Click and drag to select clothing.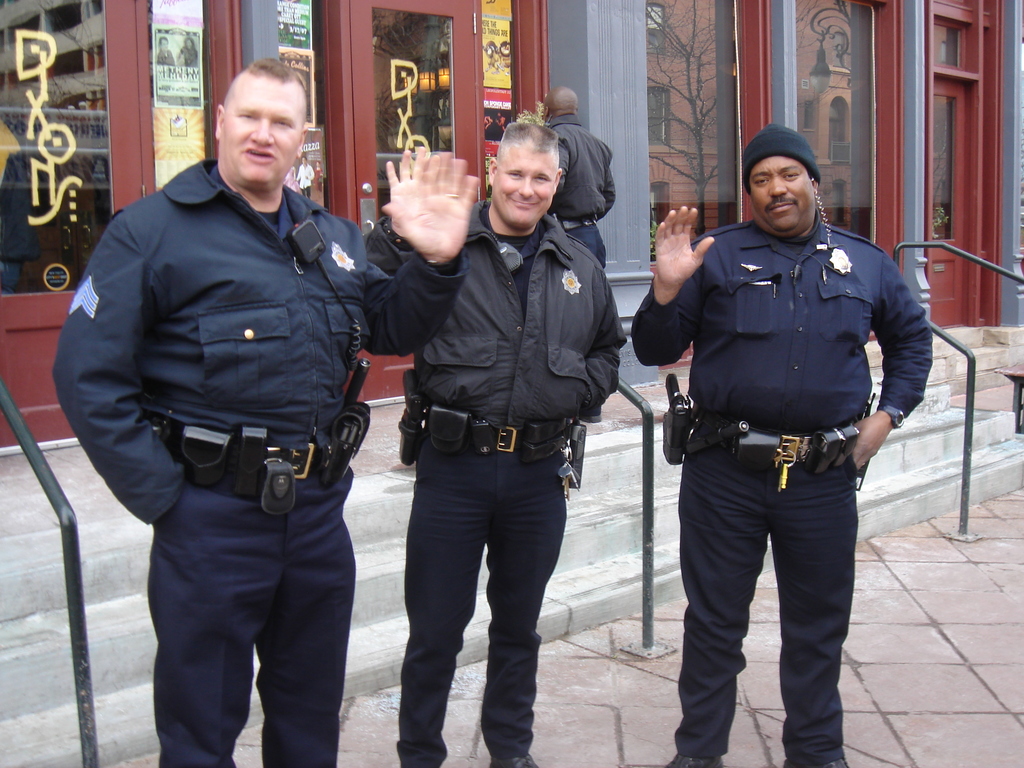
Selection: {"left": 656, "top": 141, "right": 903, "bottom": 703}.
